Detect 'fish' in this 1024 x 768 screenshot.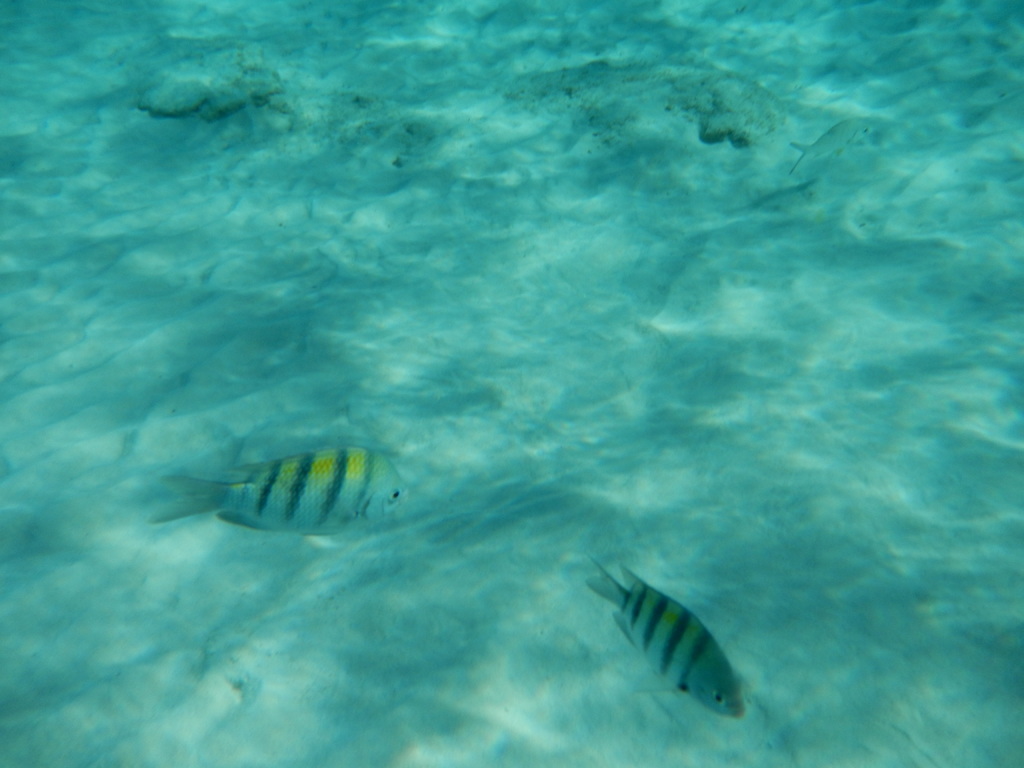
Detection: (585, 556, 752, 722).
